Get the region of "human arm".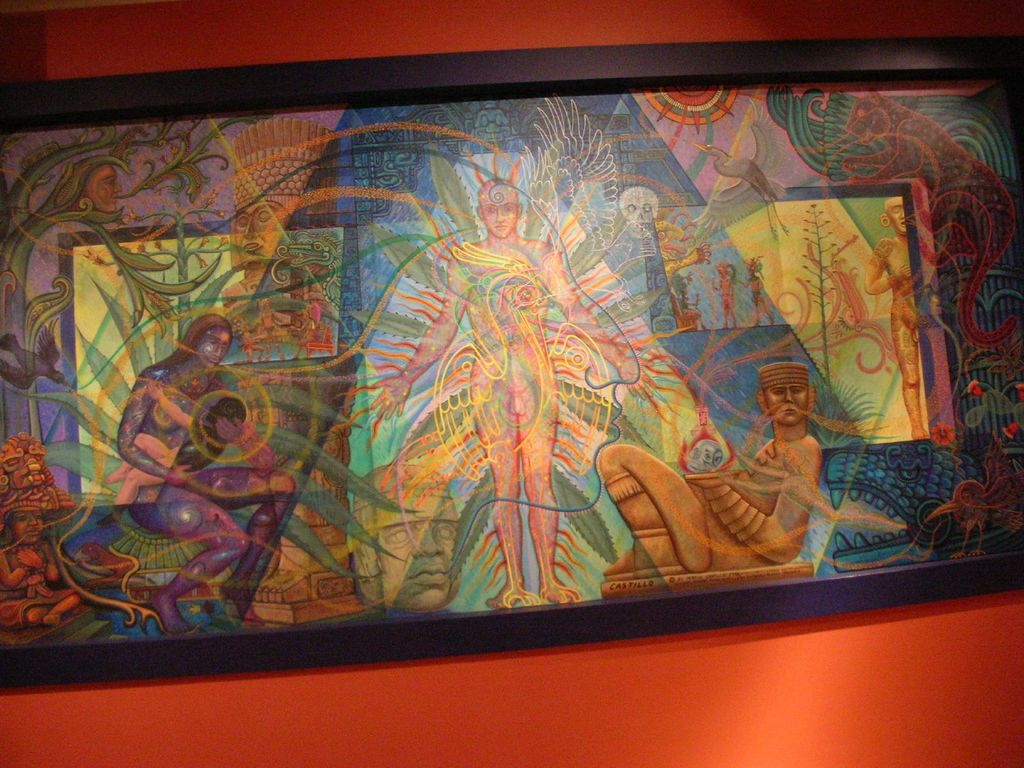
(x1=863, y1=237, x2=909, y2=296).
